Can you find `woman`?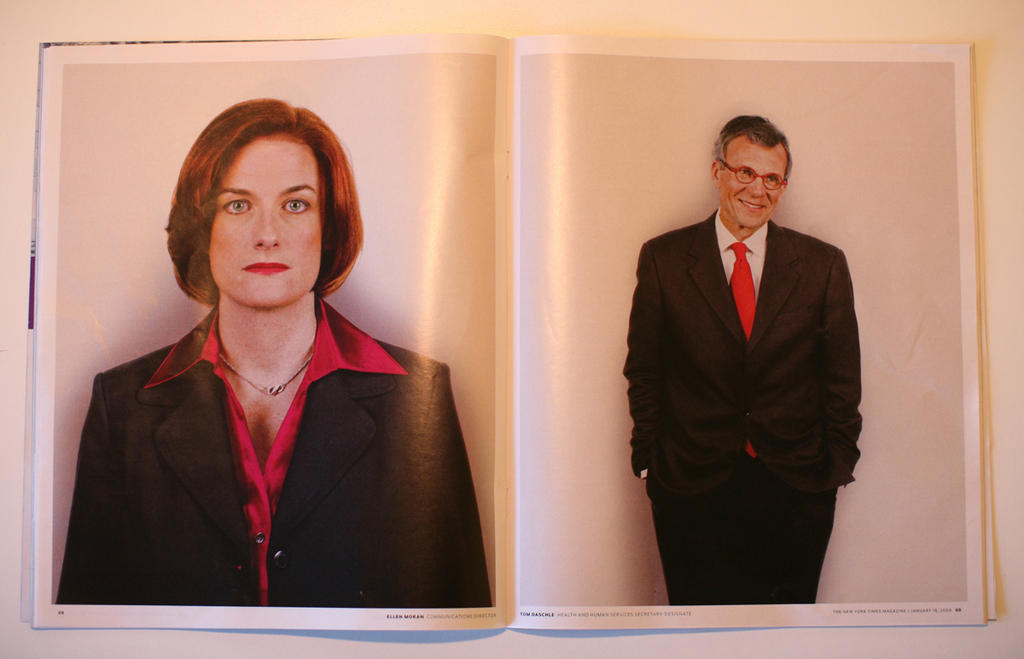
Yes, bounding box: detection(36, 122, 482, 638).
